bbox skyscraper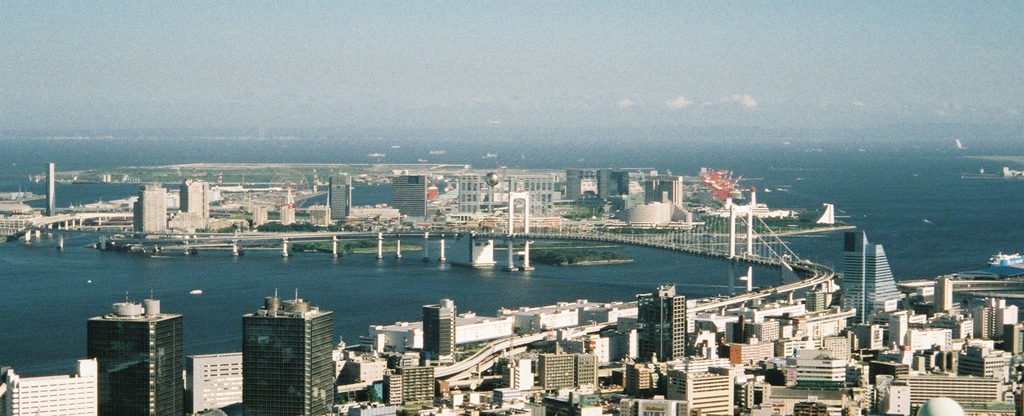
633,283,693,371
